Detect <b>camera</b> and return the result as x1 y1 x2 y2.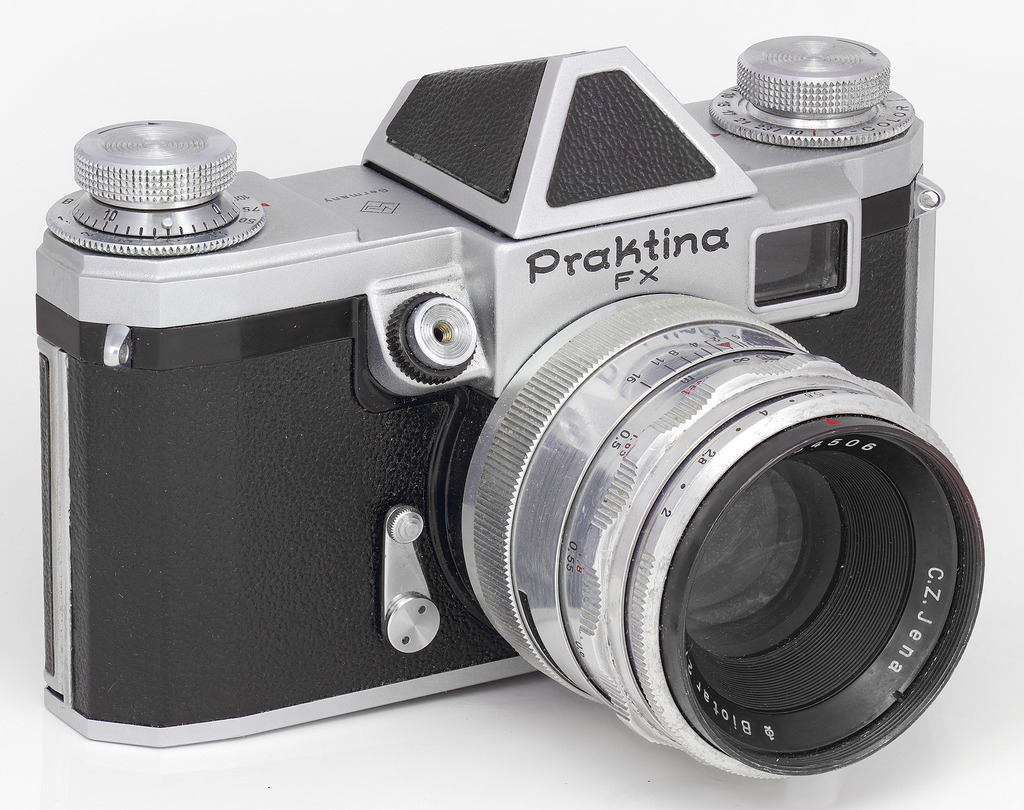
0 36 1023 800.
